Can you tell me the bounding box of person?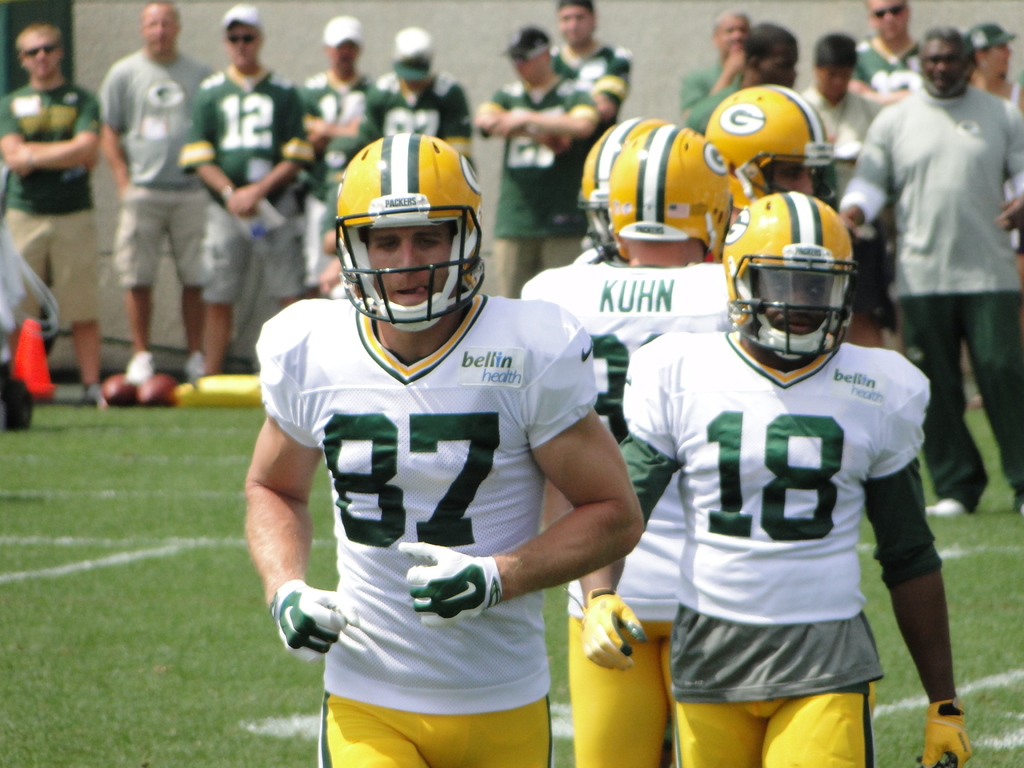
left=704, top=88, right=836, bottom=233.
